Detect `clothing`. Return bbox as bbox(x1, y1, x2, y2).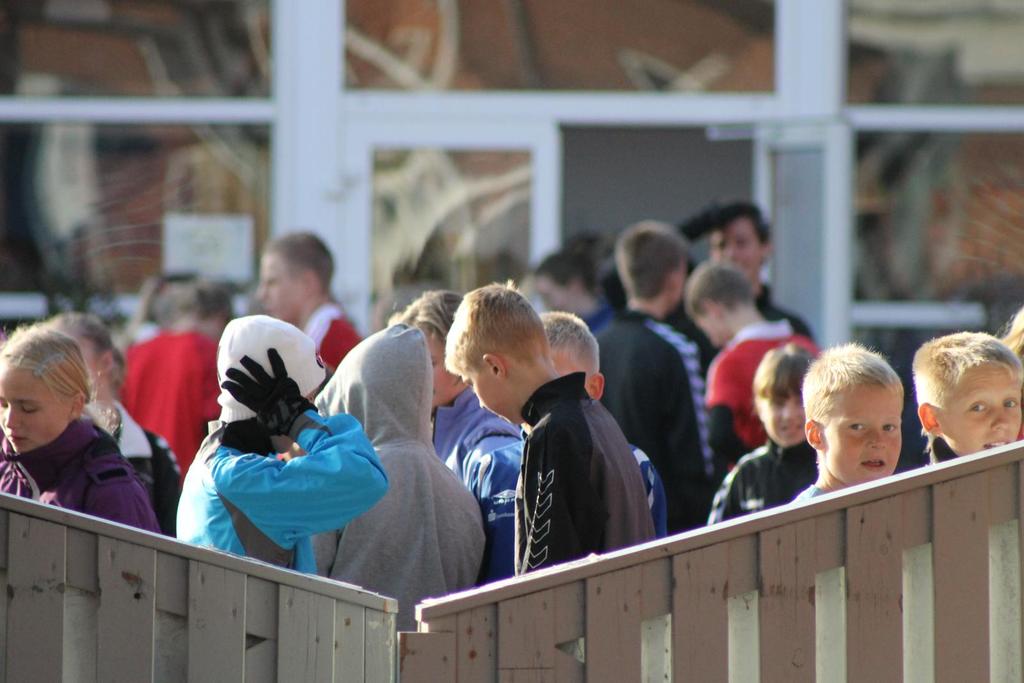
bbox(604, 313, 728, 542).
